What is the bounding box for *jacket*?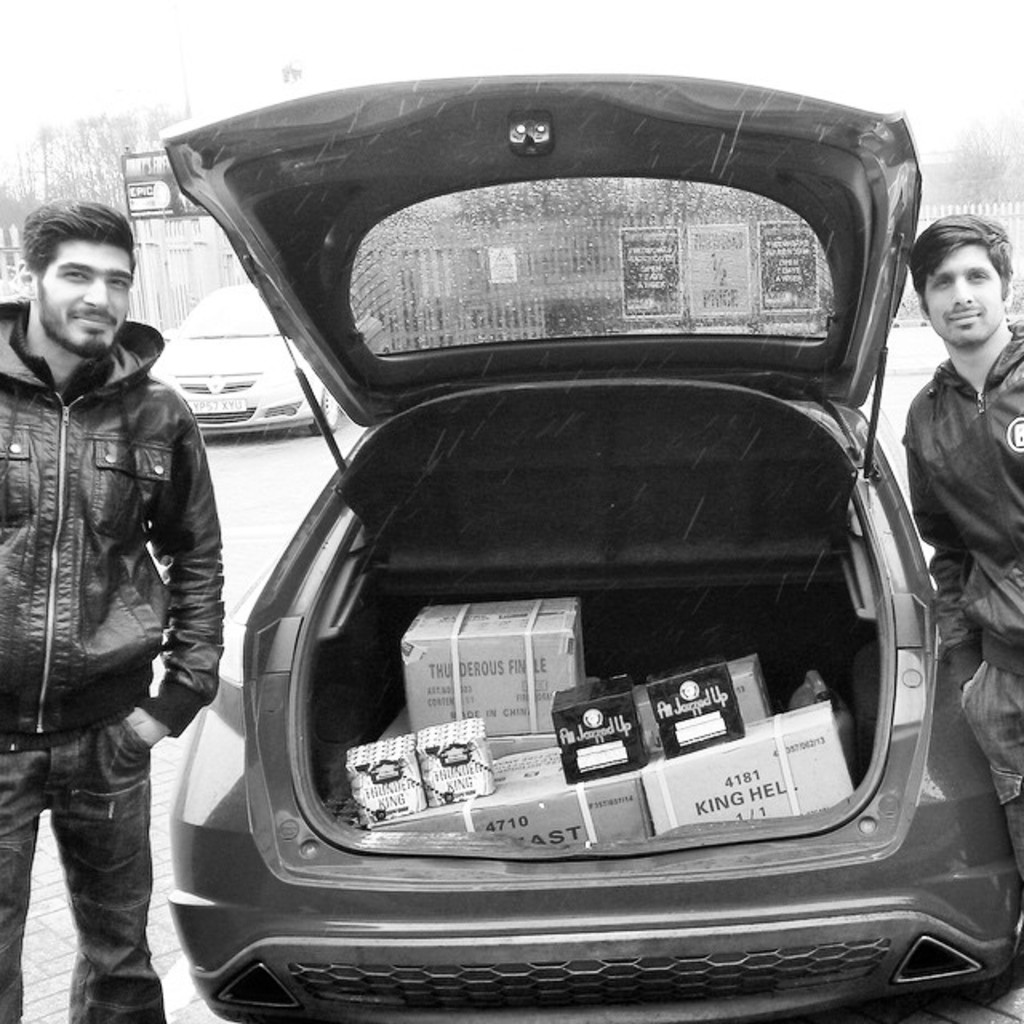
907, 312, 1022, 677.
